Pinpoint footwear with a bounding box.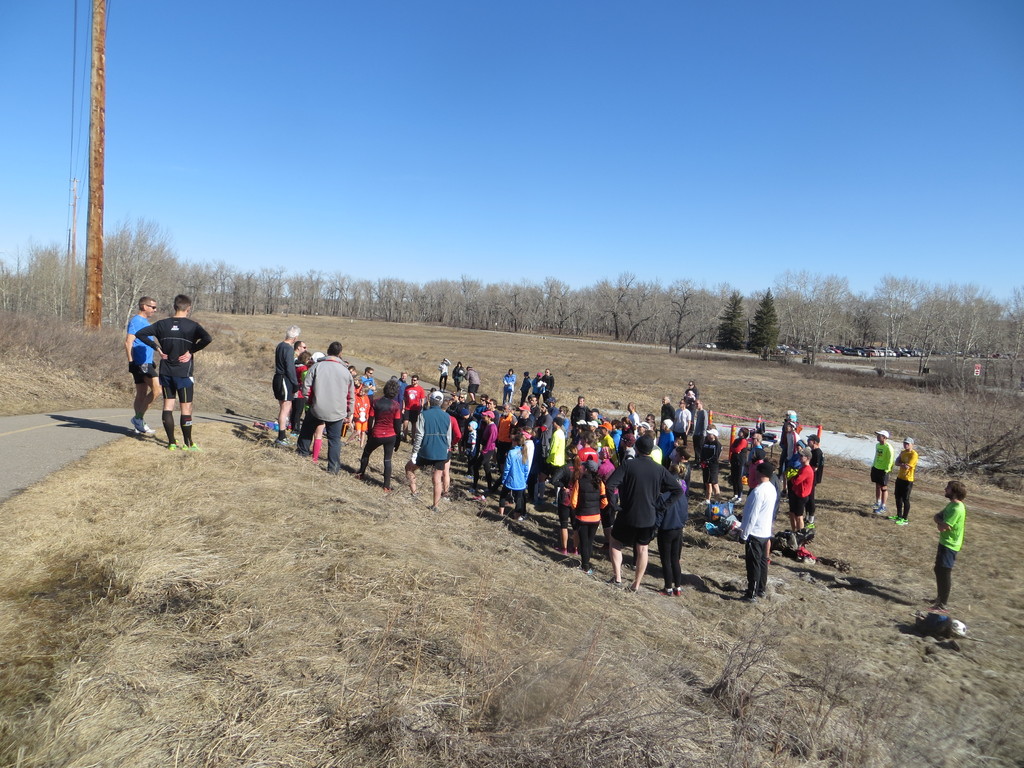
box=[621, 586, 640, 595].
